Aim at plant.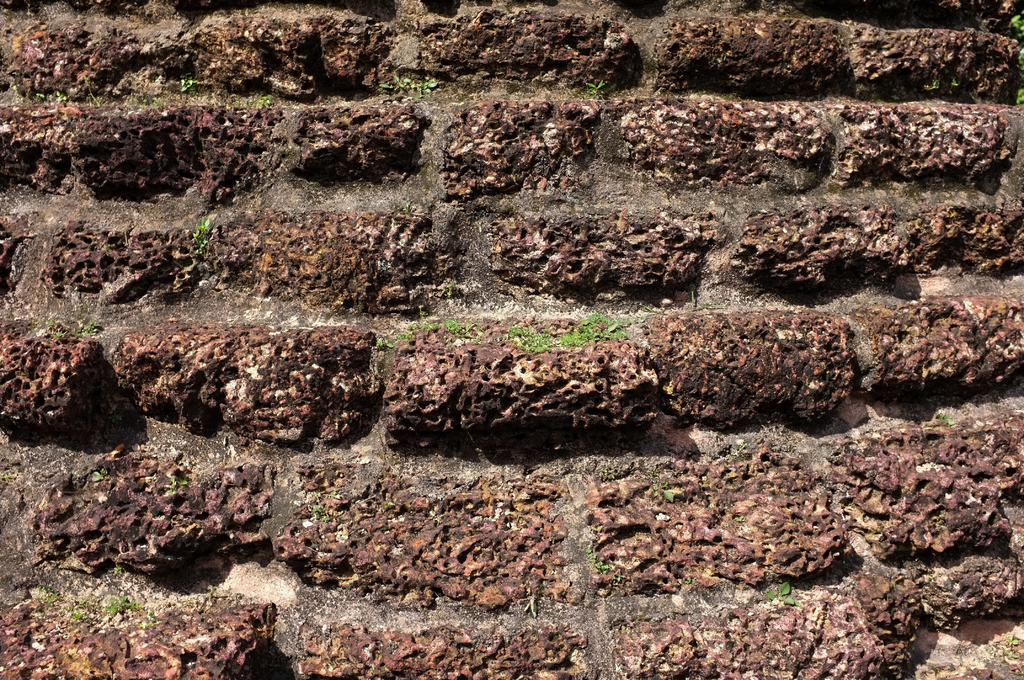
Aimed at region(382, 499, 397, 511).
